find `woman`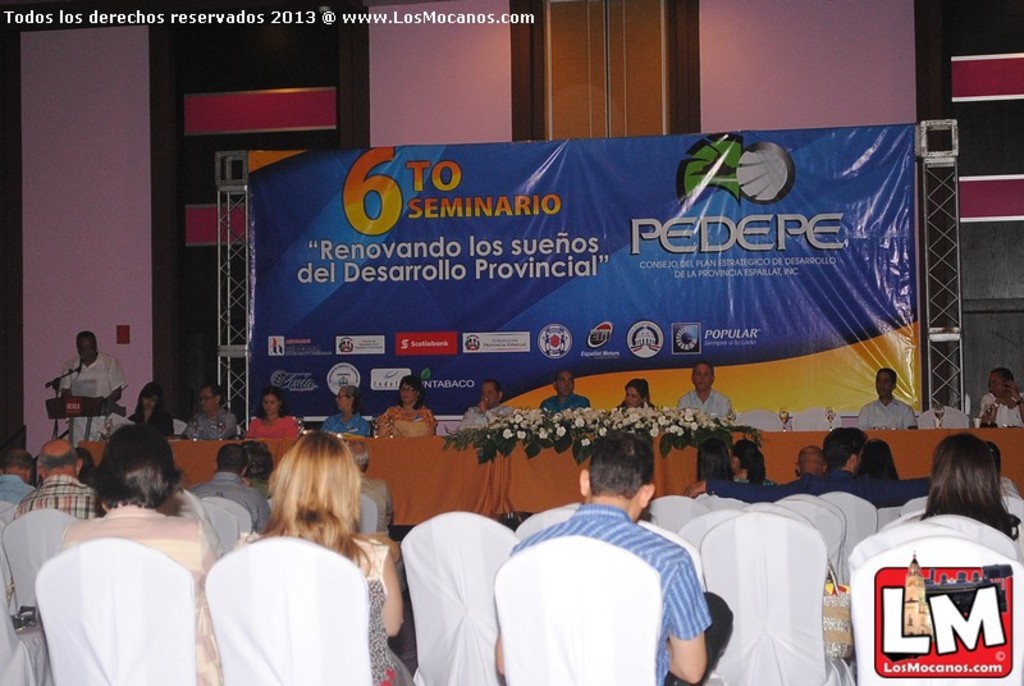
bbox=(726, 440, 774, 486)
